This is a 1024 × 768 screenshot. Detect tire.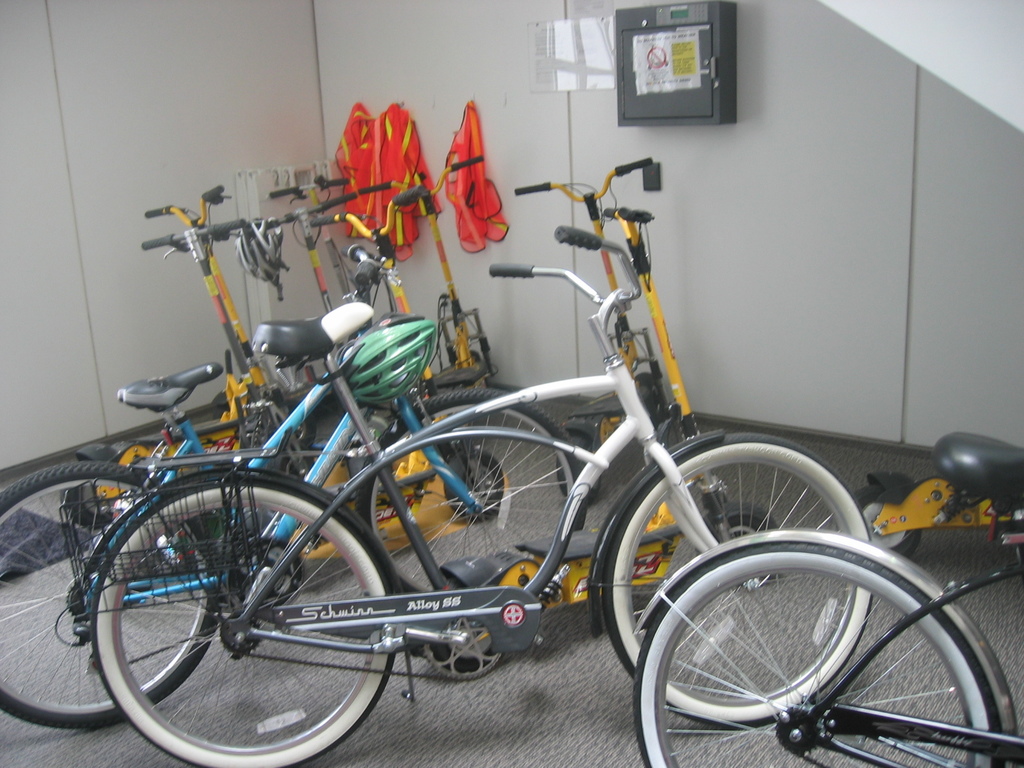
bbox=(285, 456, 311, 475).
